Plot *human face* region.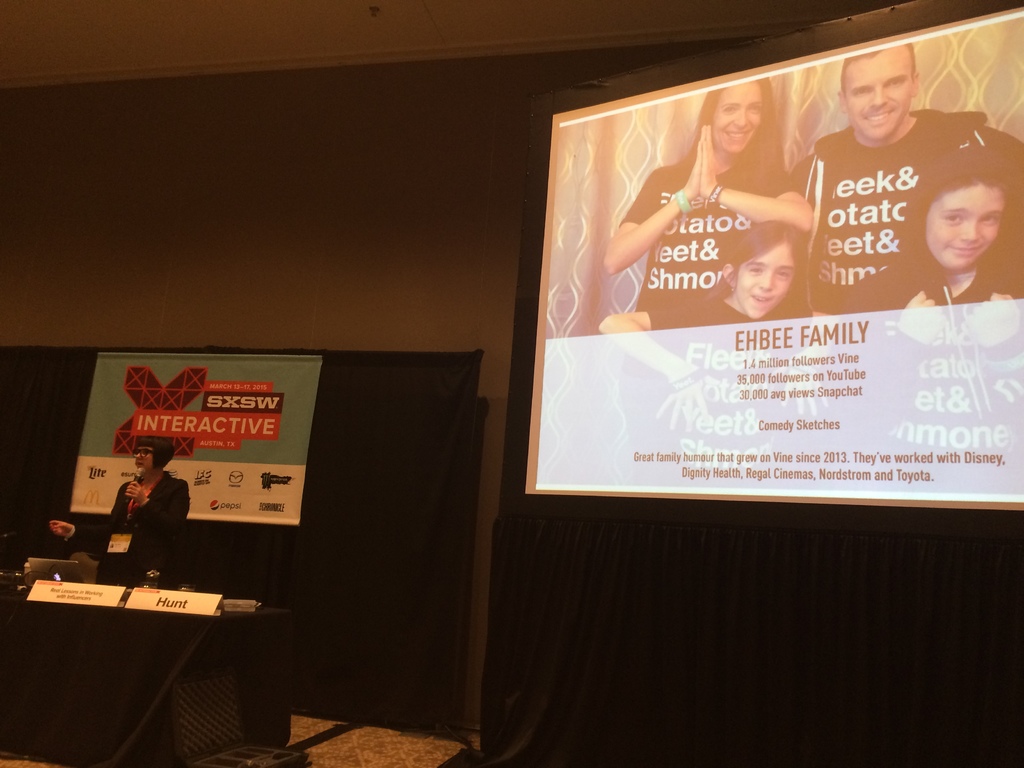
Plotted at crop(135, 444, 152, 471).
